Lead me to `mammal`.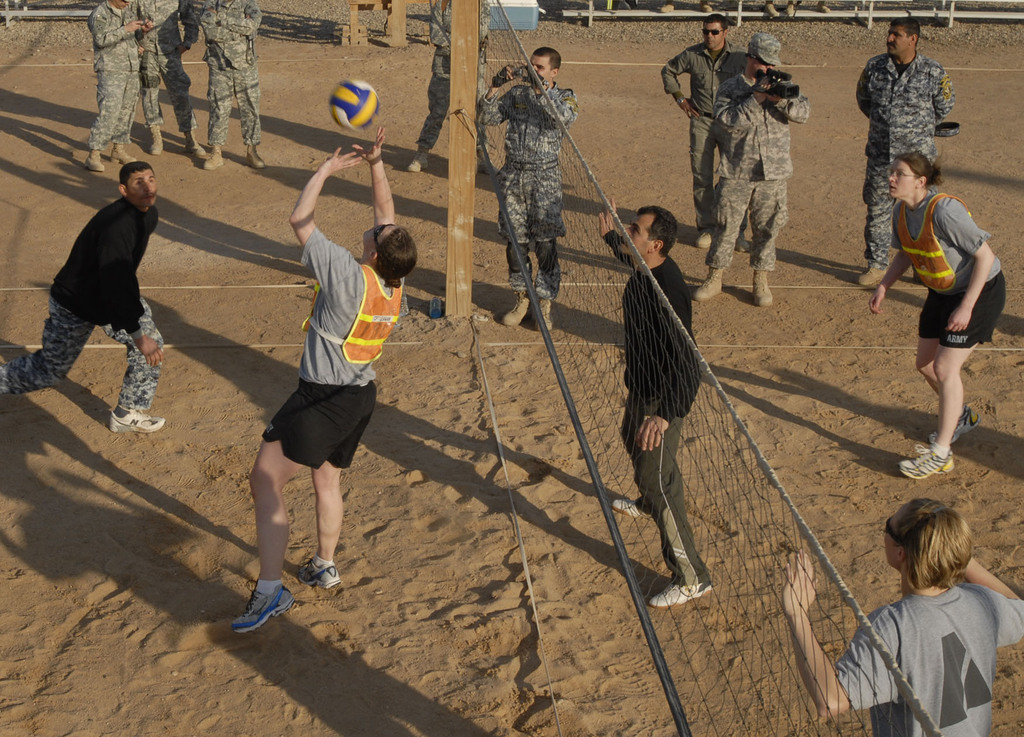
Lead to <bbox>860, 84, 1004, 517</bbox>.
